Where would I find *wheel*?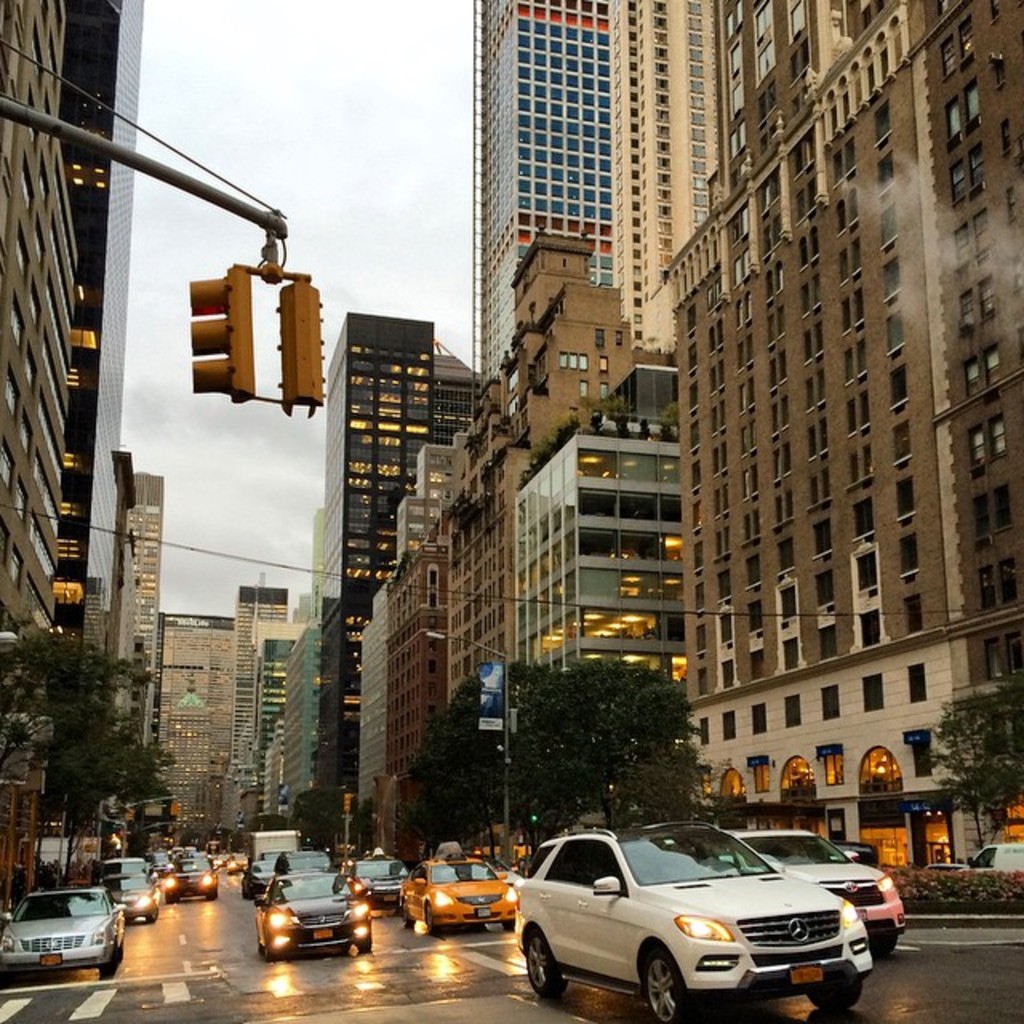
At locate(648, 942, 685, 1019).
